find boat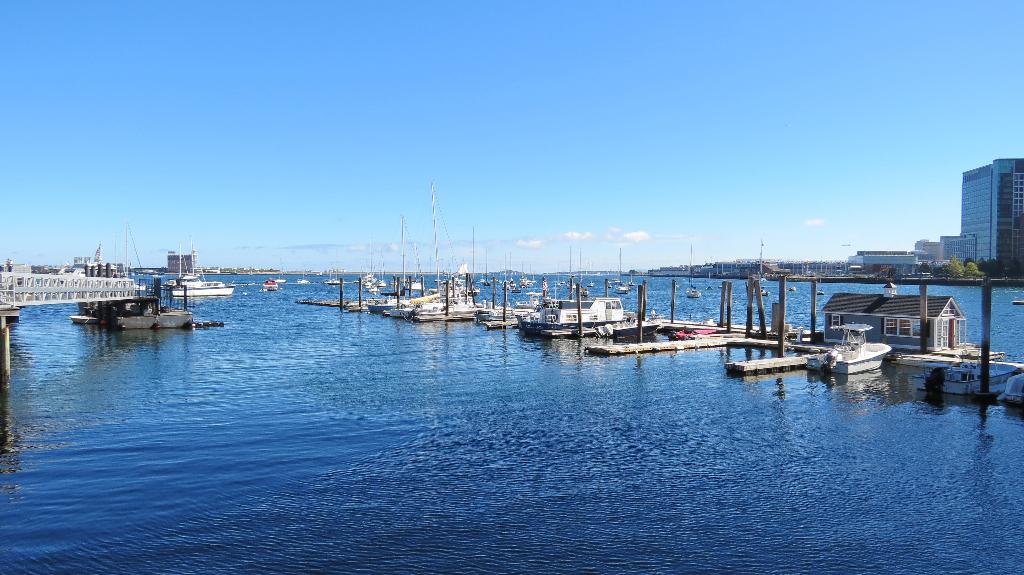
381:281:384:285
